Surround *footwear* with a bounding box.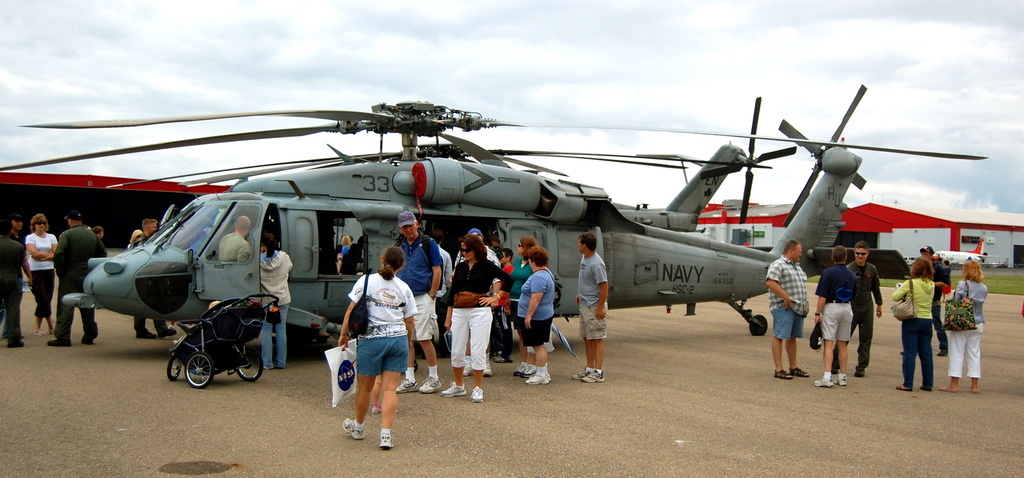
856, 366, 863, 375.
